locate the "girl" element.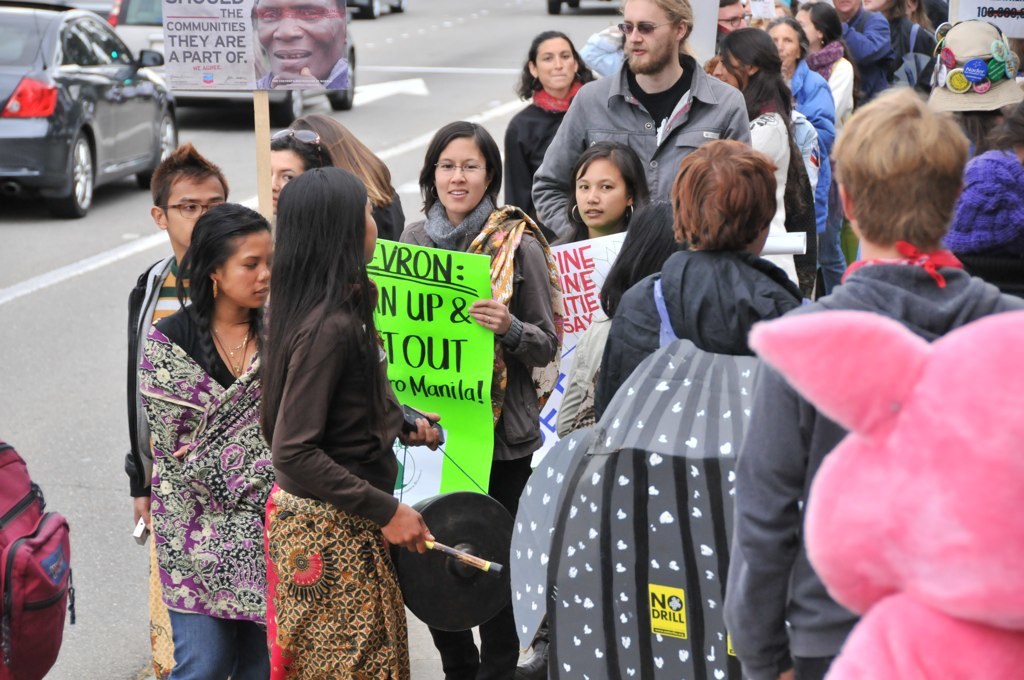
Element bbox: Rect(269, 163, 439, 675).
